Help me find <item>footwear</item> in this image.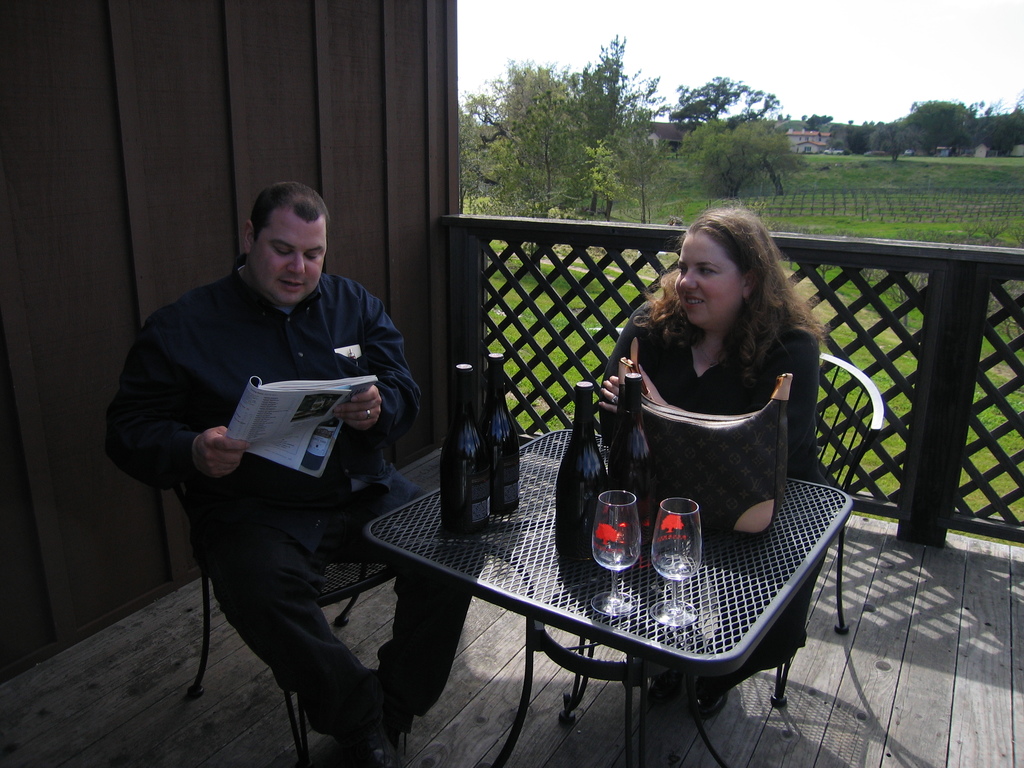
Found it: Rect(640, 667, 677, 707).
